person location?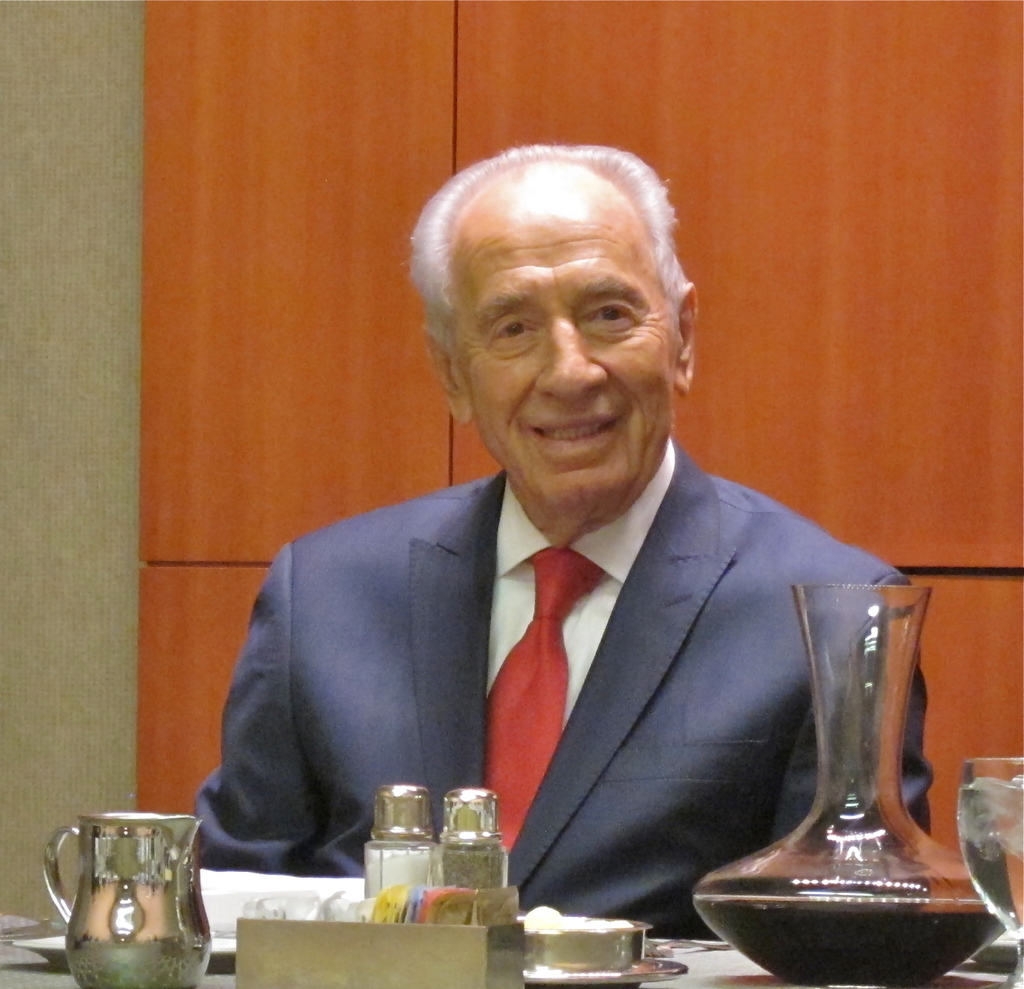
x1=217, y1=160, x2=891, y2=958
